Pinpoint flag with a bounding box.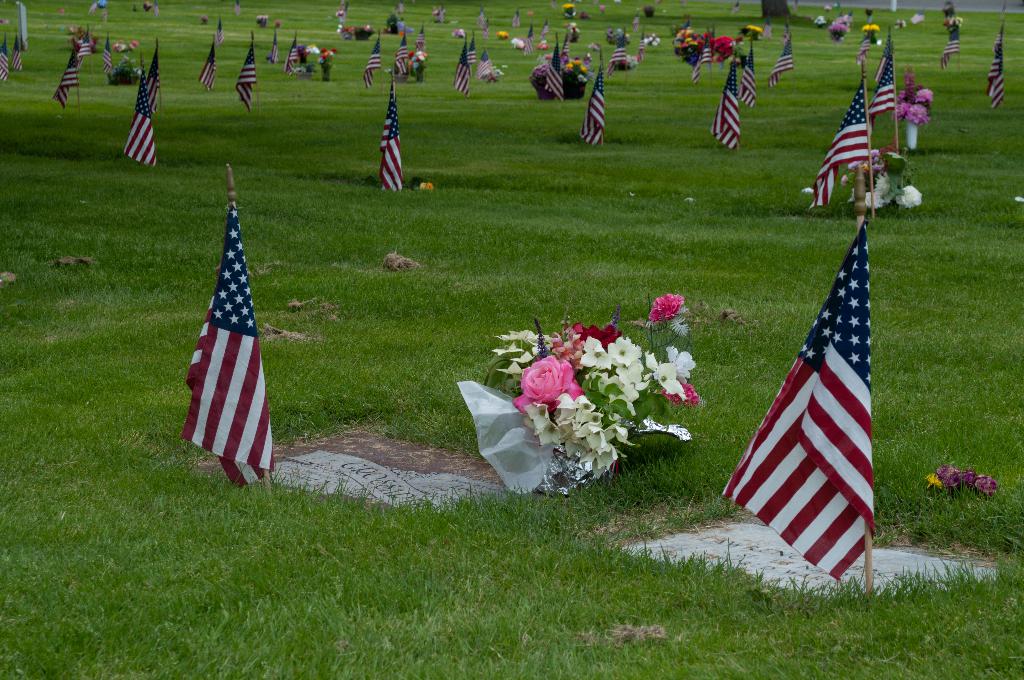
l=696, t=33, r=717, b=88.
